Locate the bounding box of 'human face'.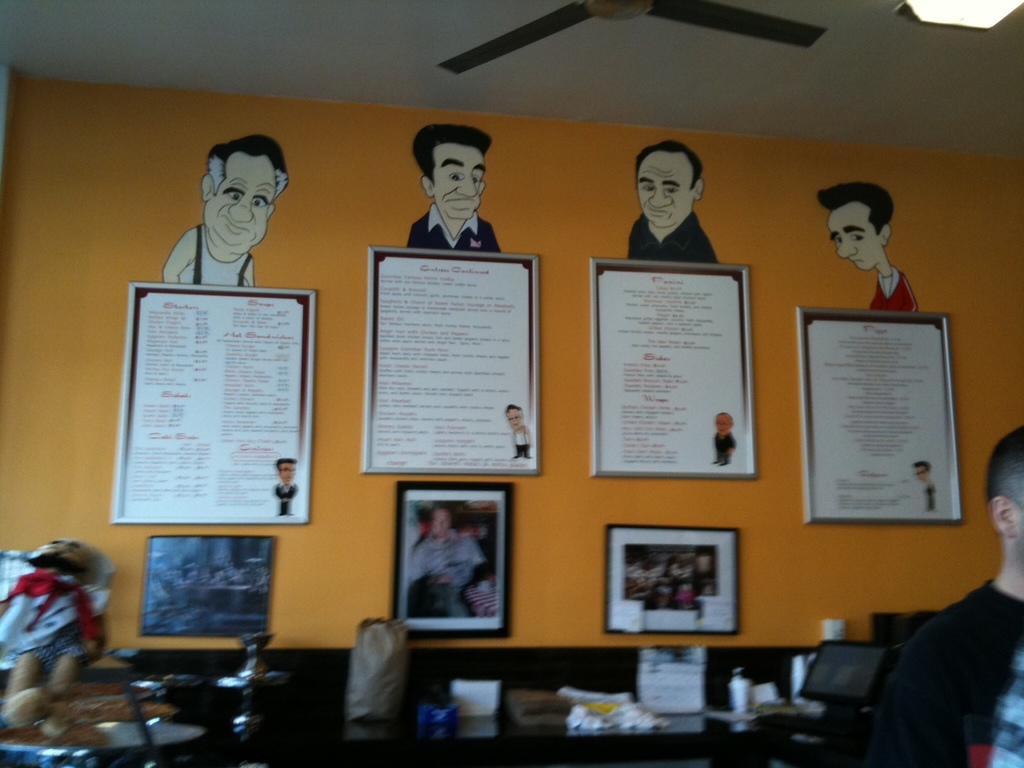
Bounding box: x1=204, y1=156, x2=278, y2=250.
